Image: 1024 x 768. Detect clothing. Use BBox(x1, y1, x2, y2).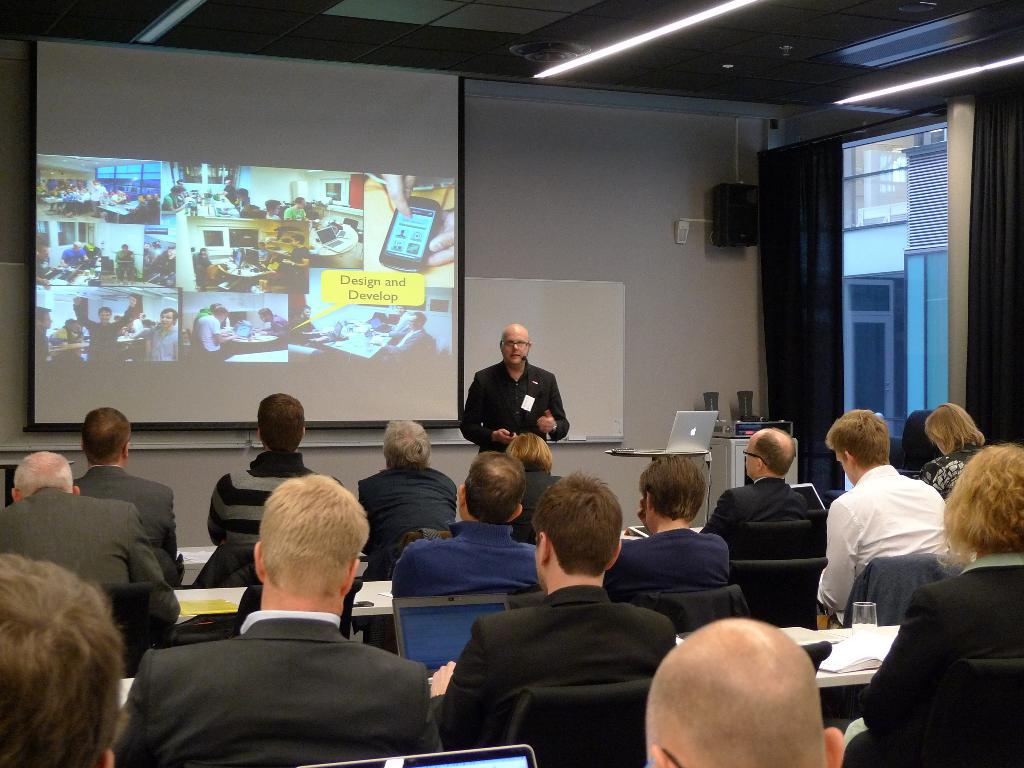
BBox(193, 314, 228, 357).
